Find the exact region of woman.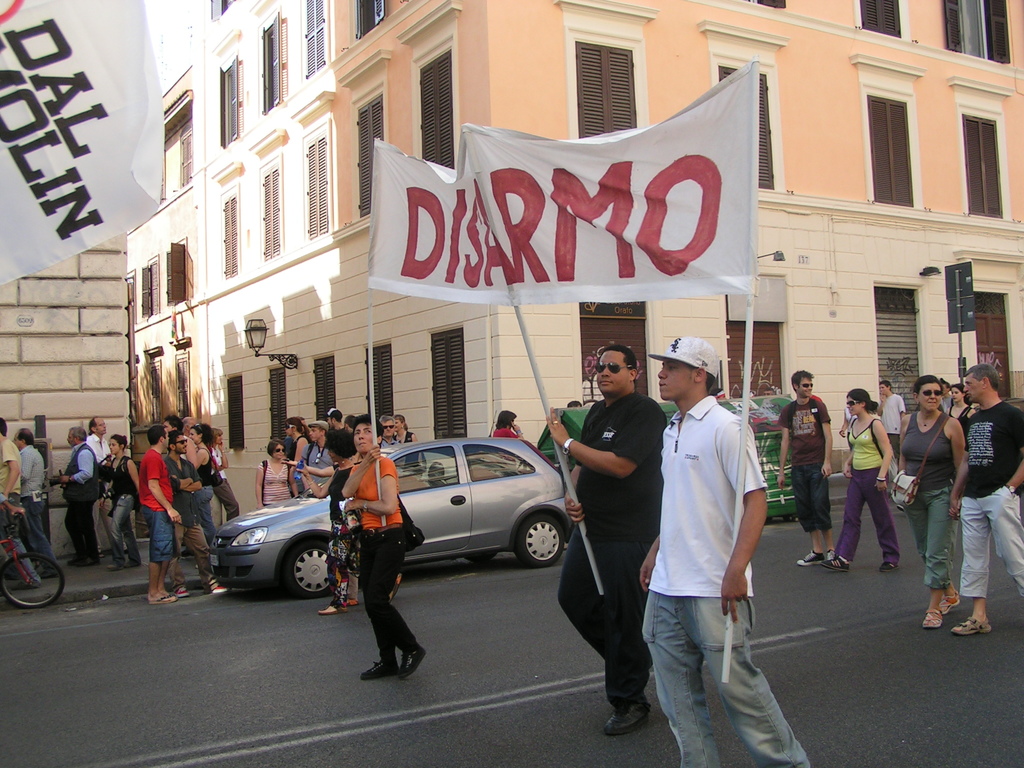
Exact region: <bbox>100, 434, 141, 570</bbox>.
